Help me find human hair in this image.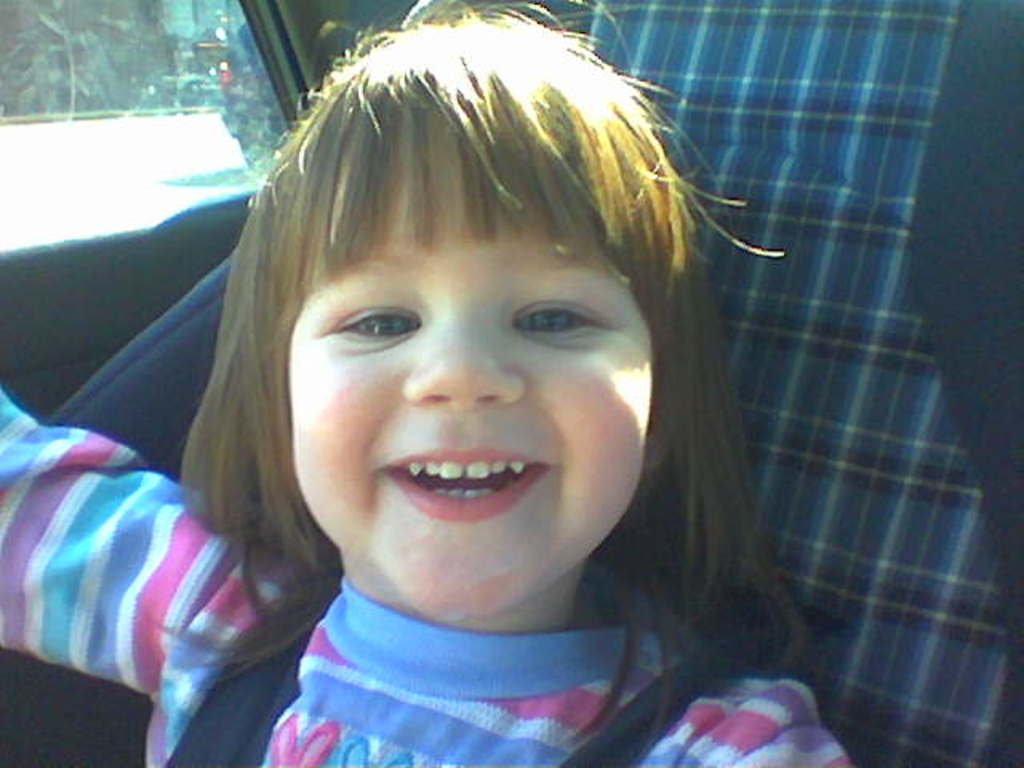
Found it: bbox(179, 2, 773, 637).
